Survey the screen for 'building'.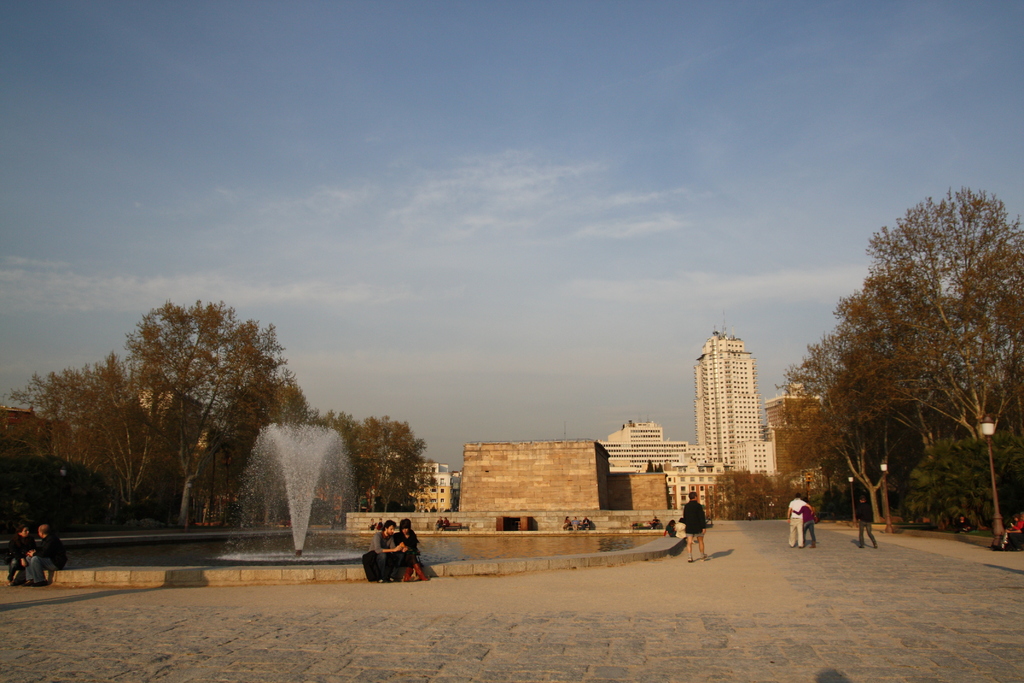
Survey found: l=736, t=441, r=774, b=472.
